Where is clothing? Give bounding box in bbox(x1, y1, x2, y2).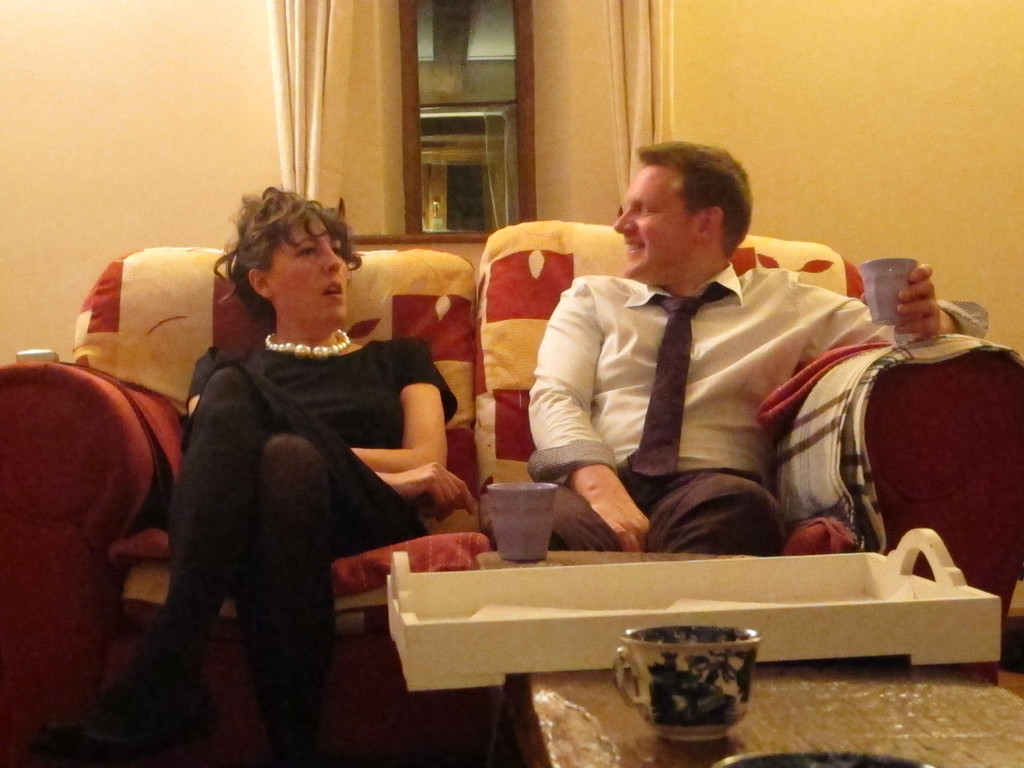
bbox(512, 199, 933, 589).
